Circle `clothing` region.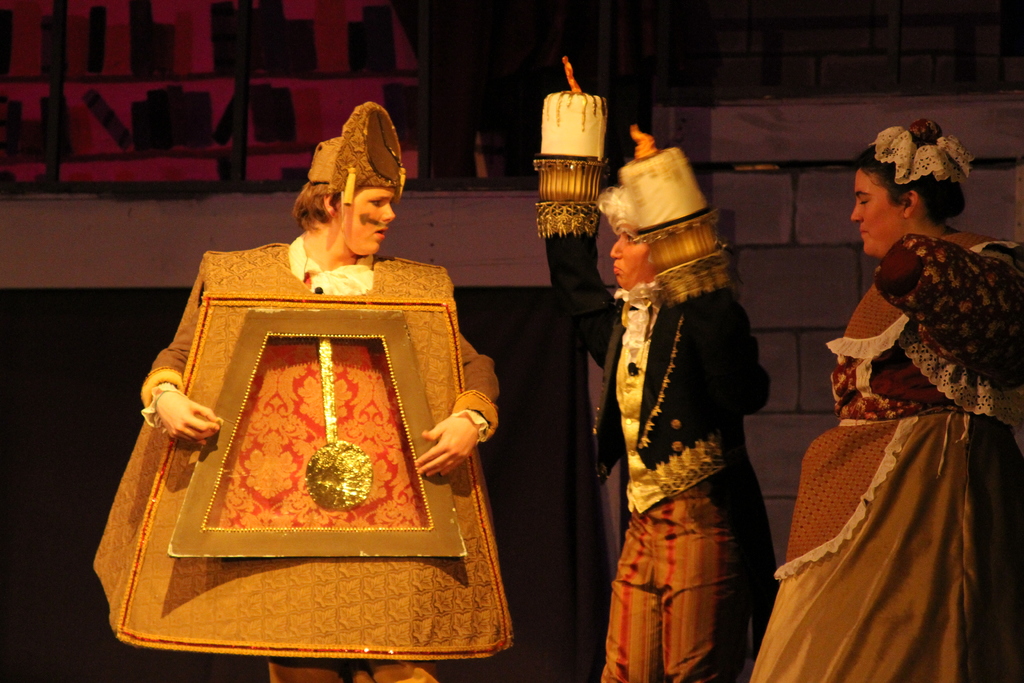
Region: locate(570, 188, 787, 678).
